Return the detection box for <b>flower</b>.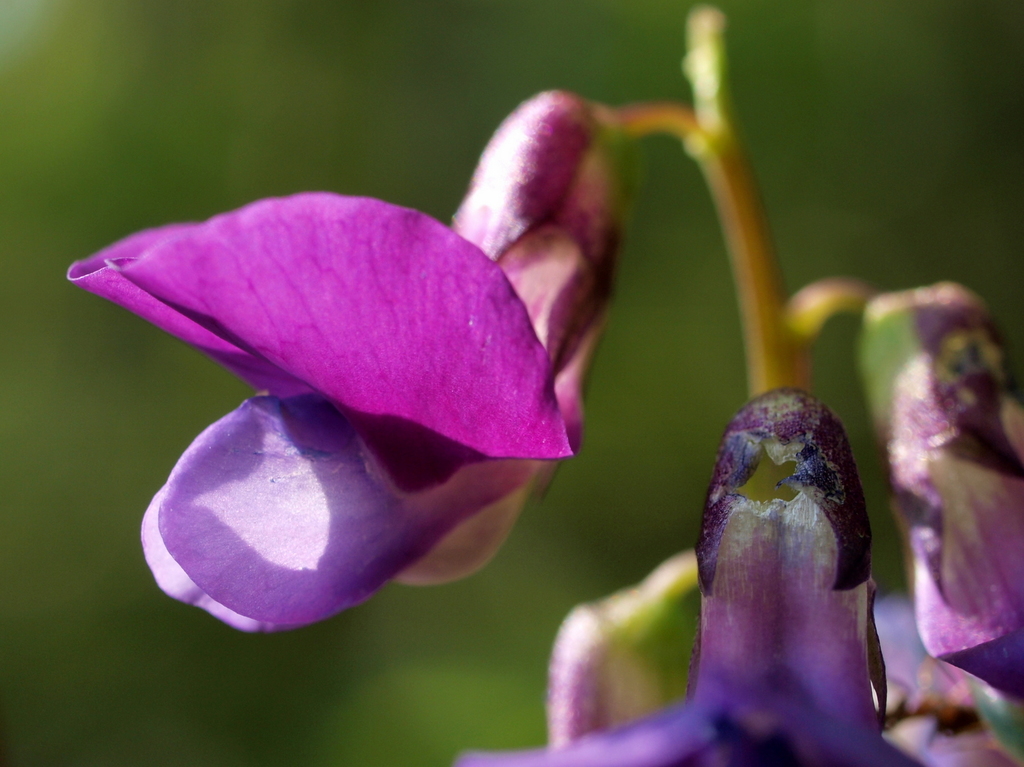
859 275 1023 704.
